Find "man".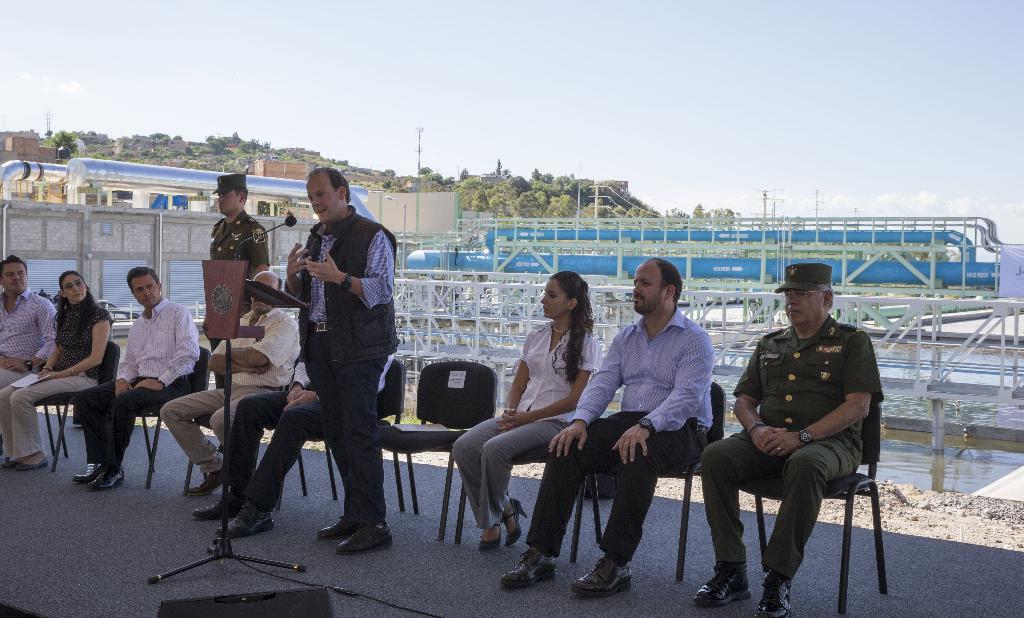
rect(194, 351, 399, 535).
